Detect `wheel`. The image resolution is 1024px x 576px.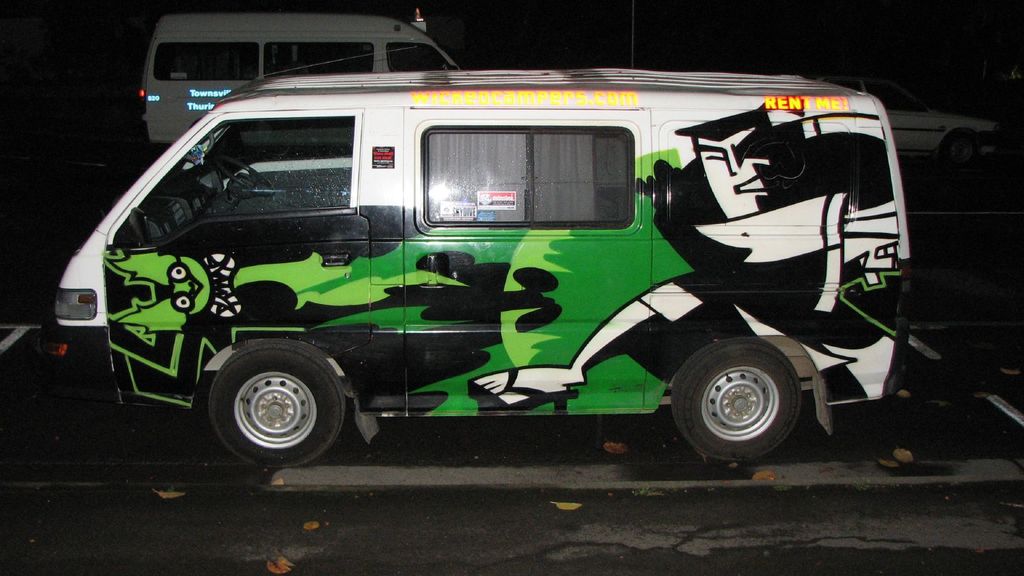
943,129,975,163.
